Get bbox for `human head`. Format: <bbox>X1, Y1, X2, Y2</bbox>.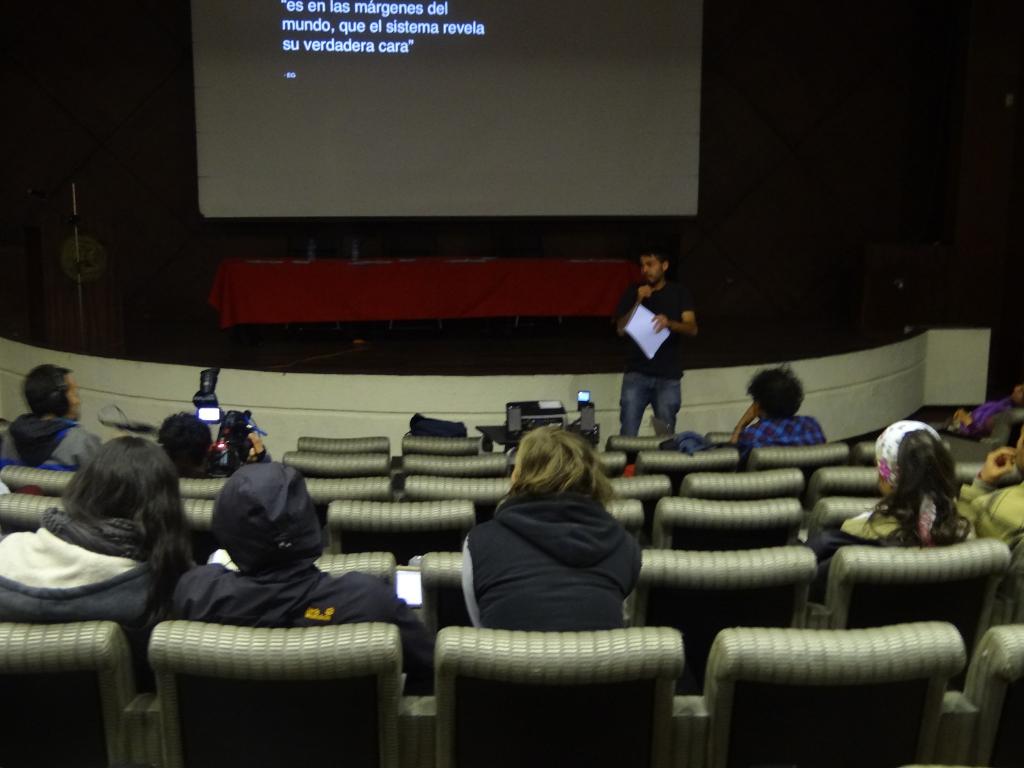
<bbox>211, 467, 324, 578</bbox>.
